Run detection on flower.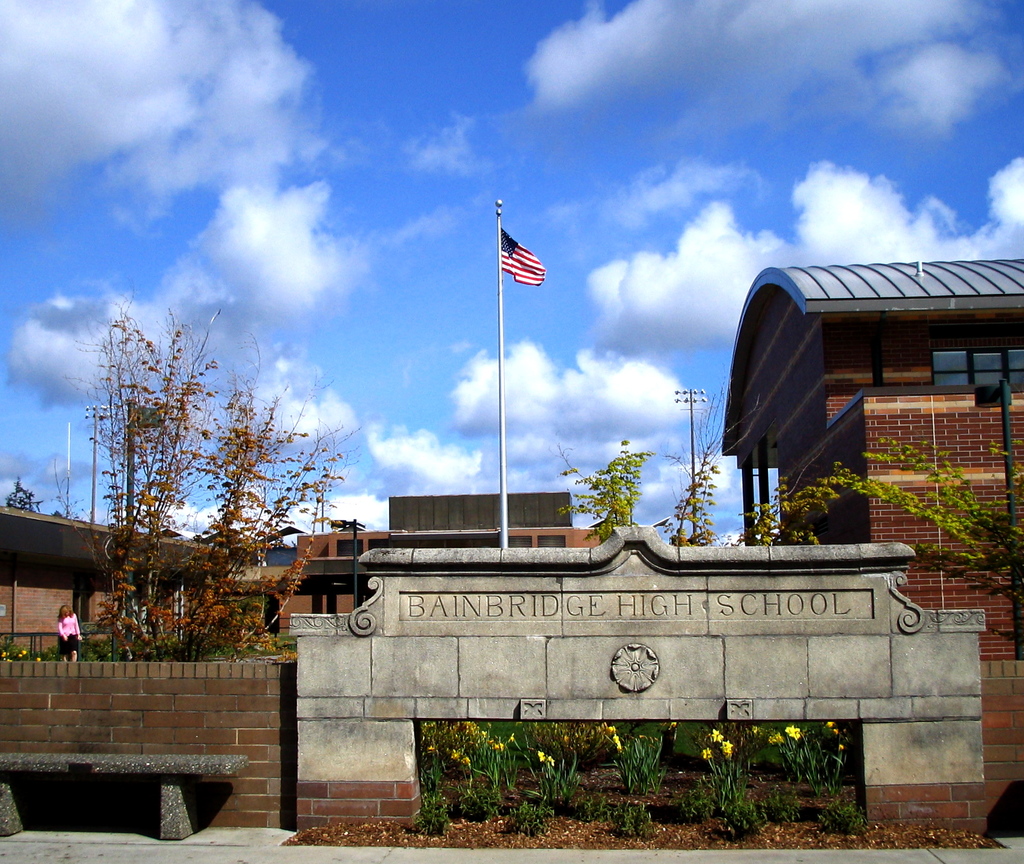
Result: <bbox>704, 723, 721, 746</bbox>.
